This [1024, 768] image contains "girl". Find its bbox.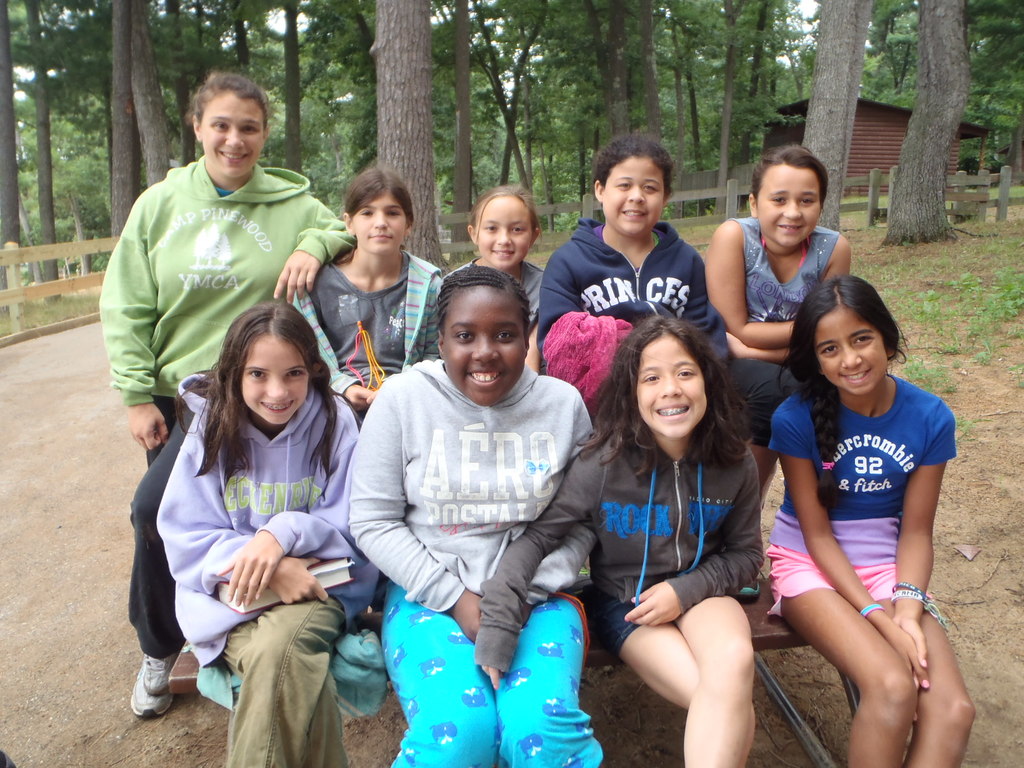
472:312:769:767.
